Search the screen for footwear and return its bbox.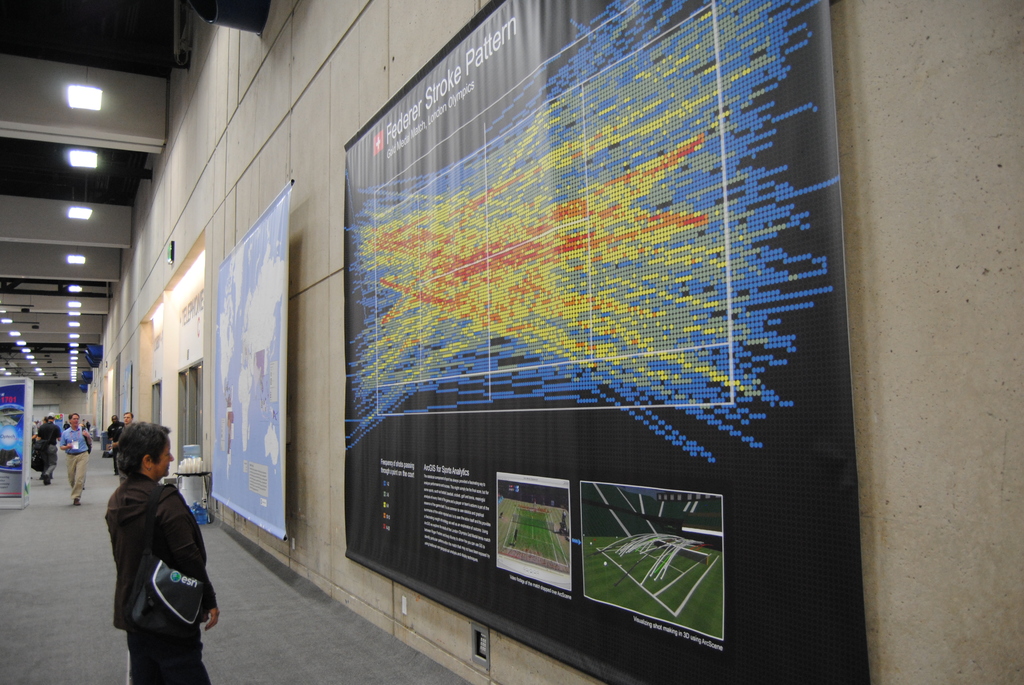
Found: detection(72, 497, 81, 505).
